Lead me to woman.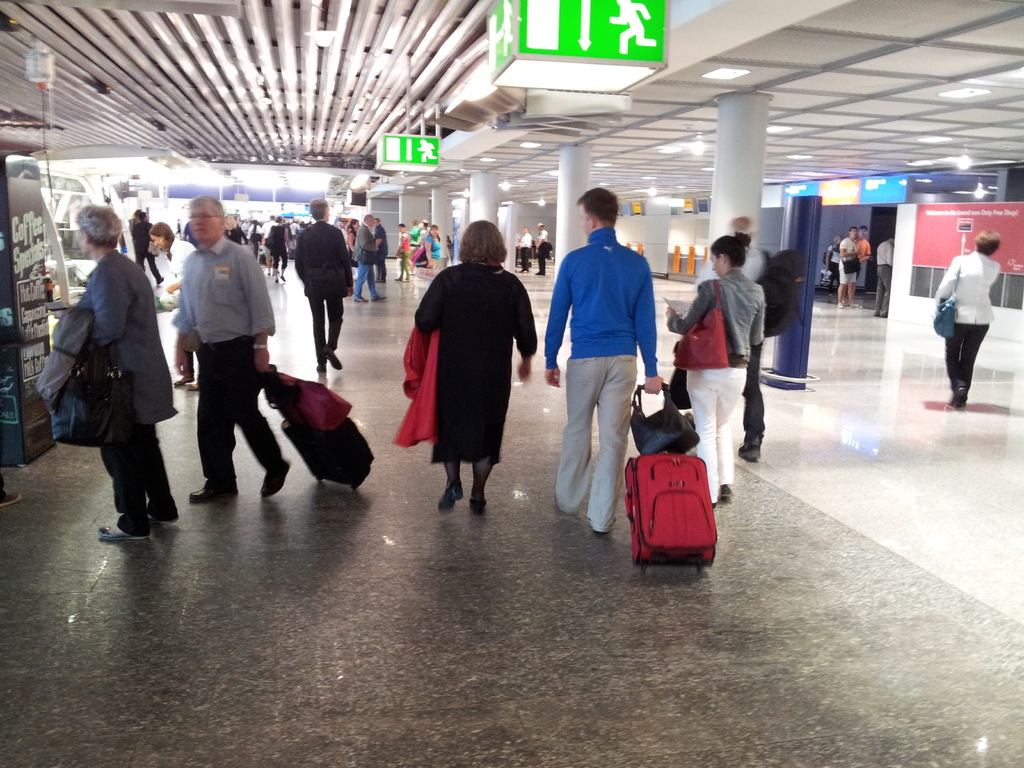
Lead to (left=74, top=206, right=175, bottom=546).
